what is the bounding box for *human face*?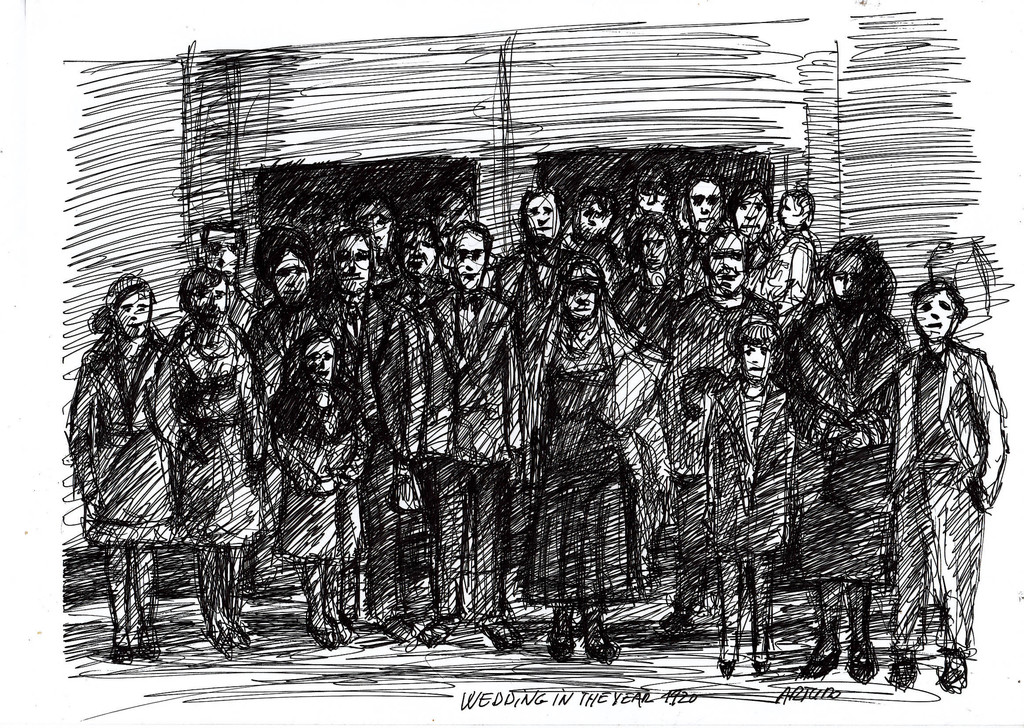
(911, 287, 954, 338).
